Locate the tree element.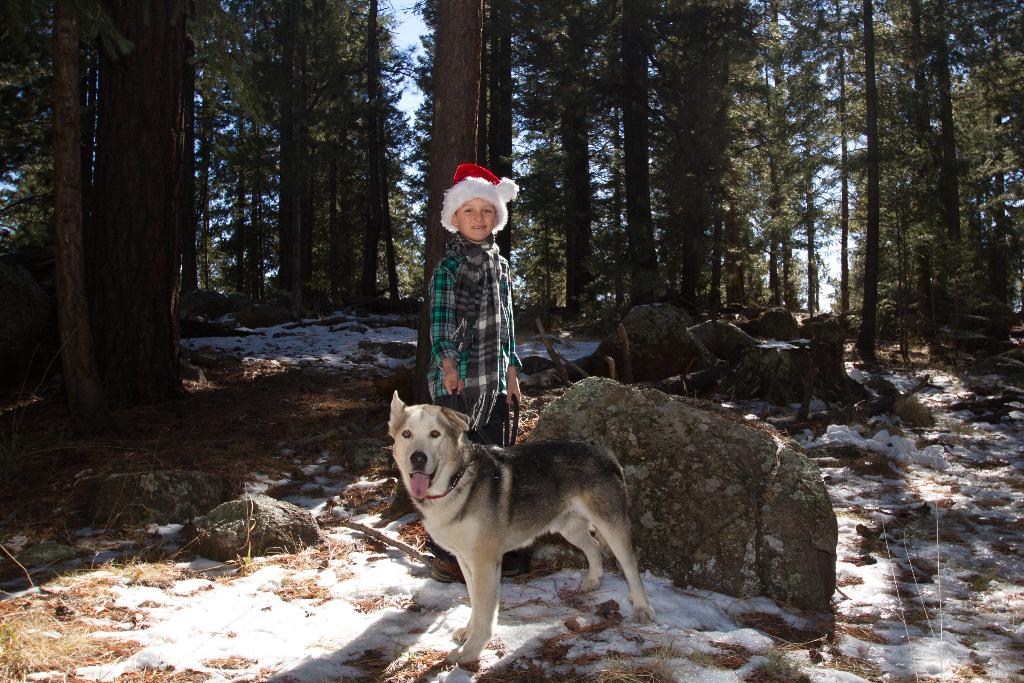
Element bbox: [left=175, top=0, right=269, bottom=313].
